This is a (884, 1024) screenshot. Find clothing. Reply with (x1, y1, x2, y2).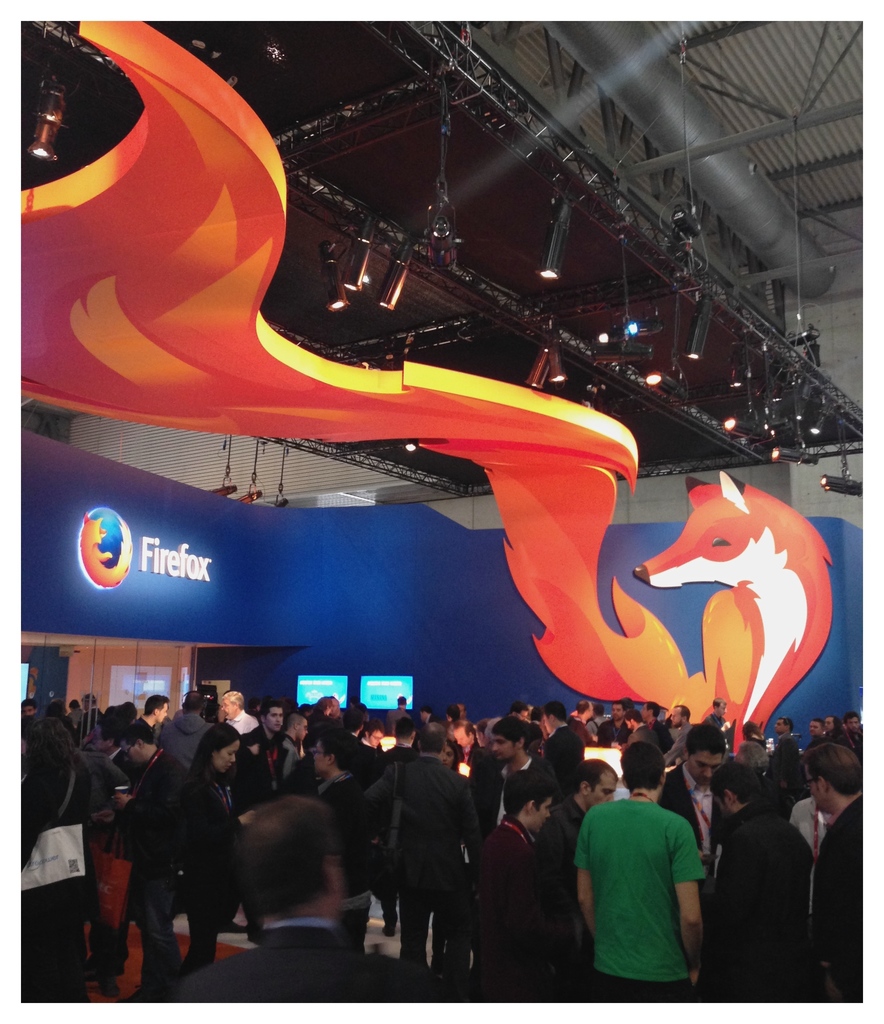
(233, 707, 259, 733).
